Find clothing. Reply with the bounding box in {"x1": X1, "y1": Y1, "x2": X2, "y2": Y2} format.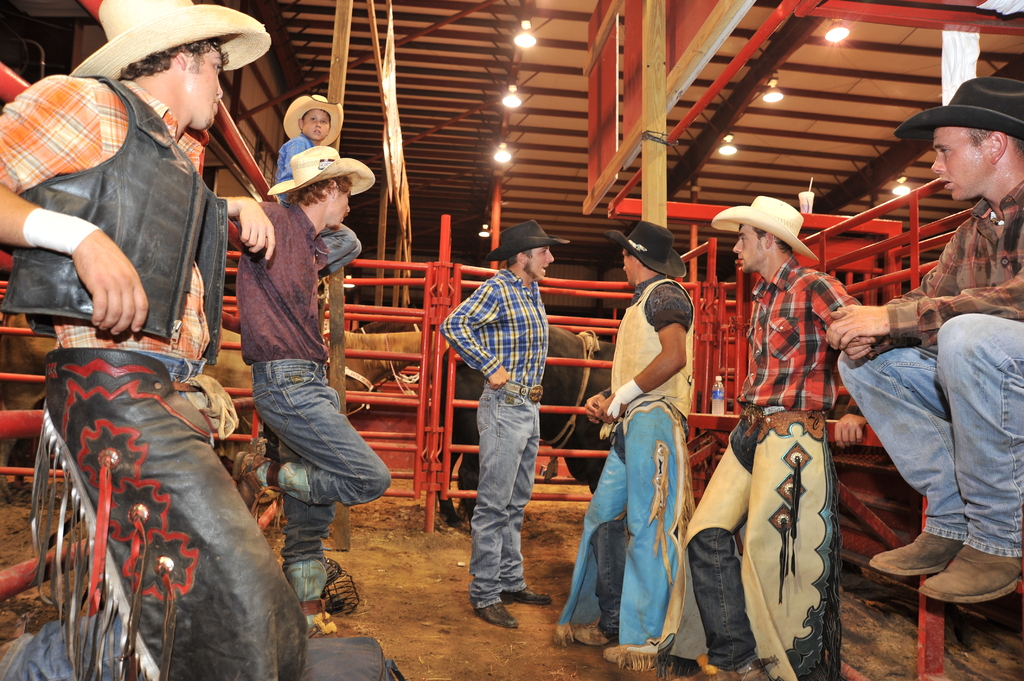
{"x1": 591, "y1": 296, "x2": 700, "y2": 645}.
